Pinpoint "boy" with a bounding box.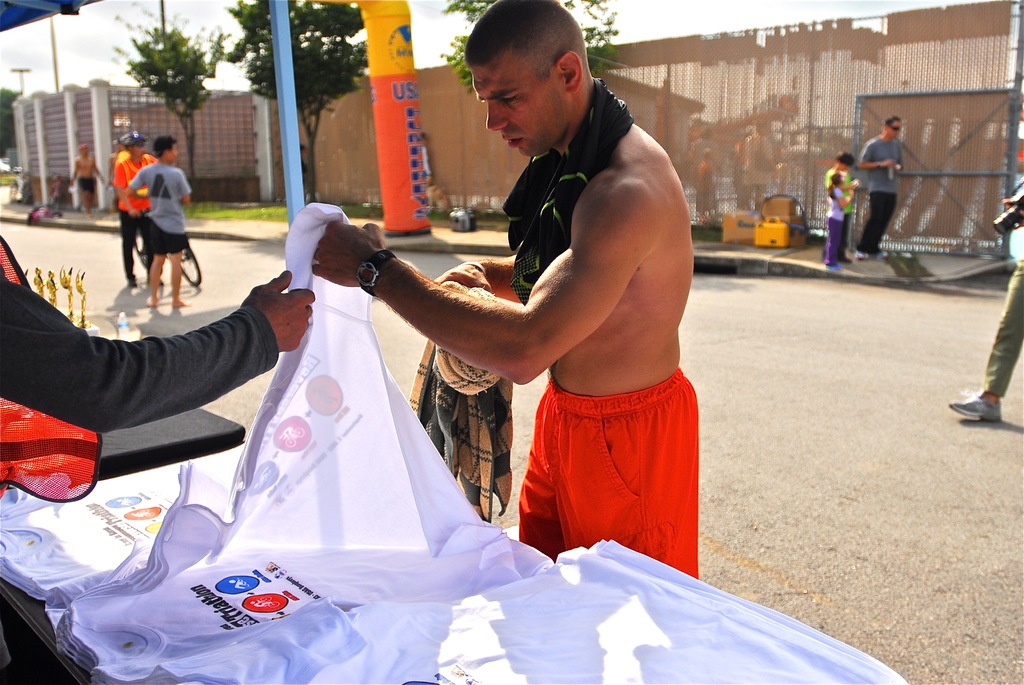
[121, 139, 192, 306].
